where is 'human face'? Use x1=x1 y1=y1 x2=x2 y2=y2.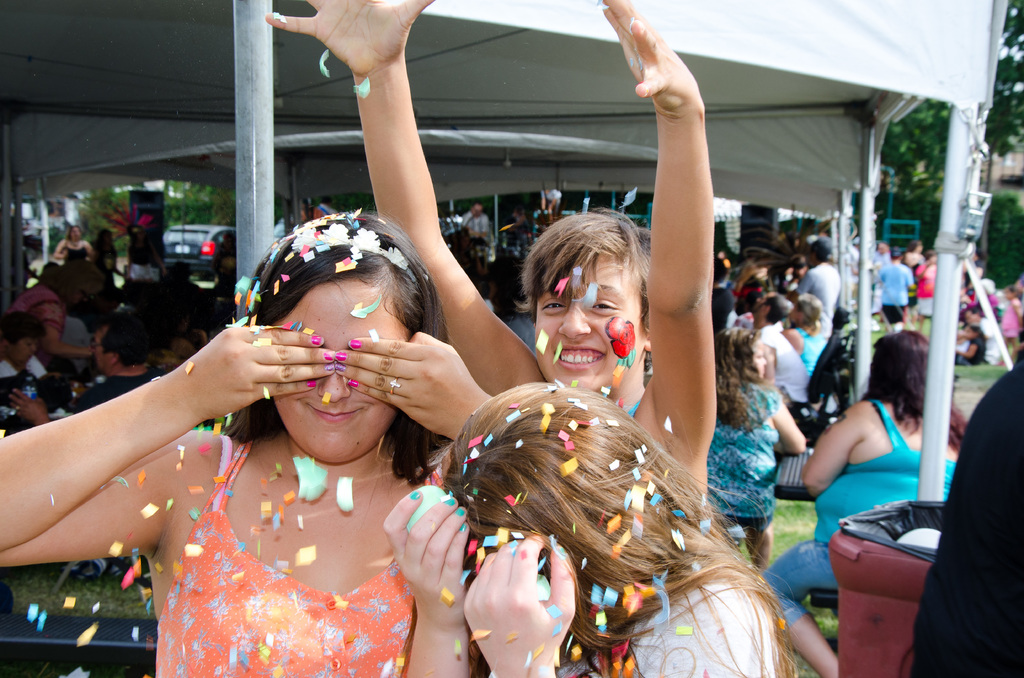
x1=749 y1=289 x2=776 y2=317.
